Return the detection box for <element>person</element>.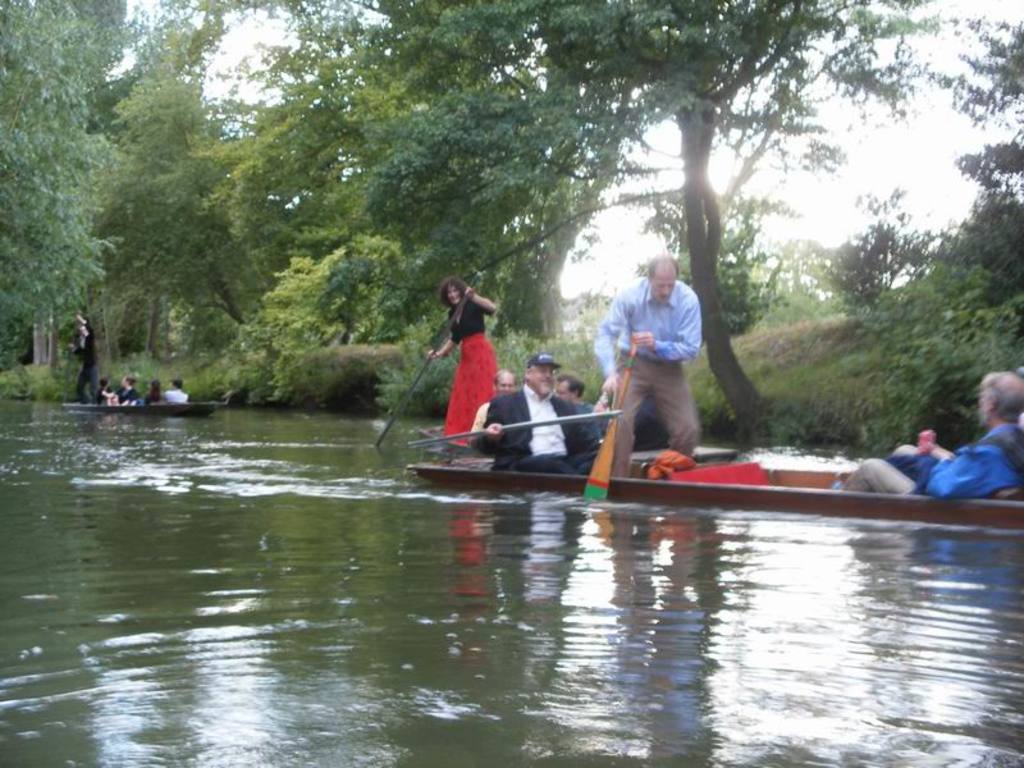
<region>165, 378, 193, 403</region>.
